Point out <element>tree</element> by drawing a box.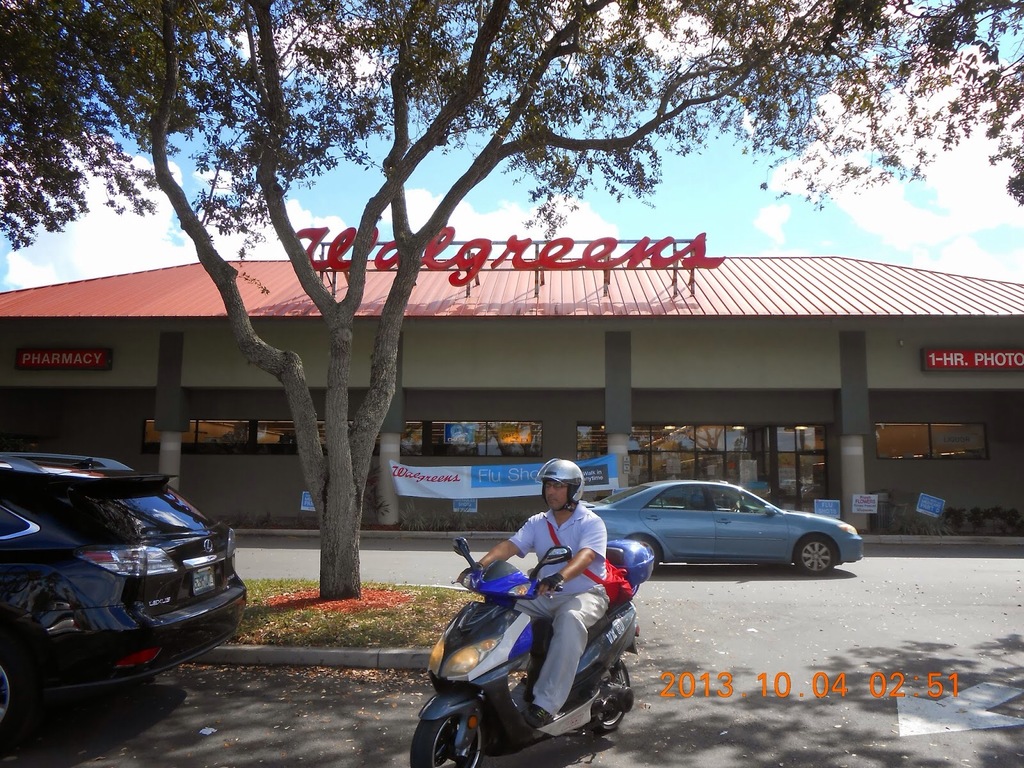
bbox(0, 0, 1023, 607).
